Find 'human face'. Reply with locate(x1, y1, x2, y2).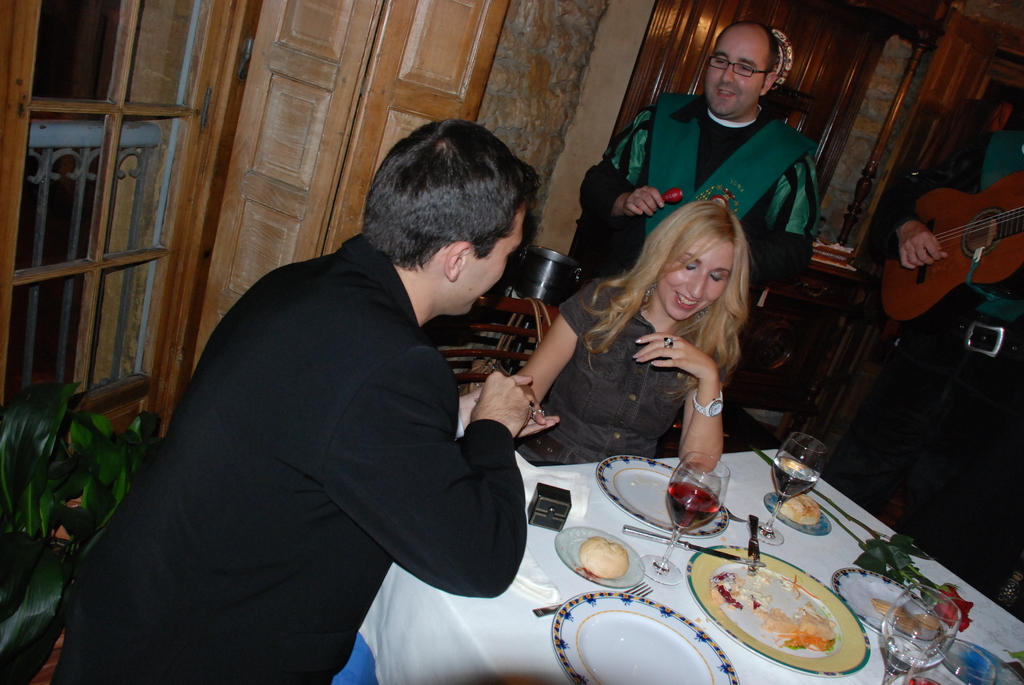
locate(708, 31, 767, 115).
